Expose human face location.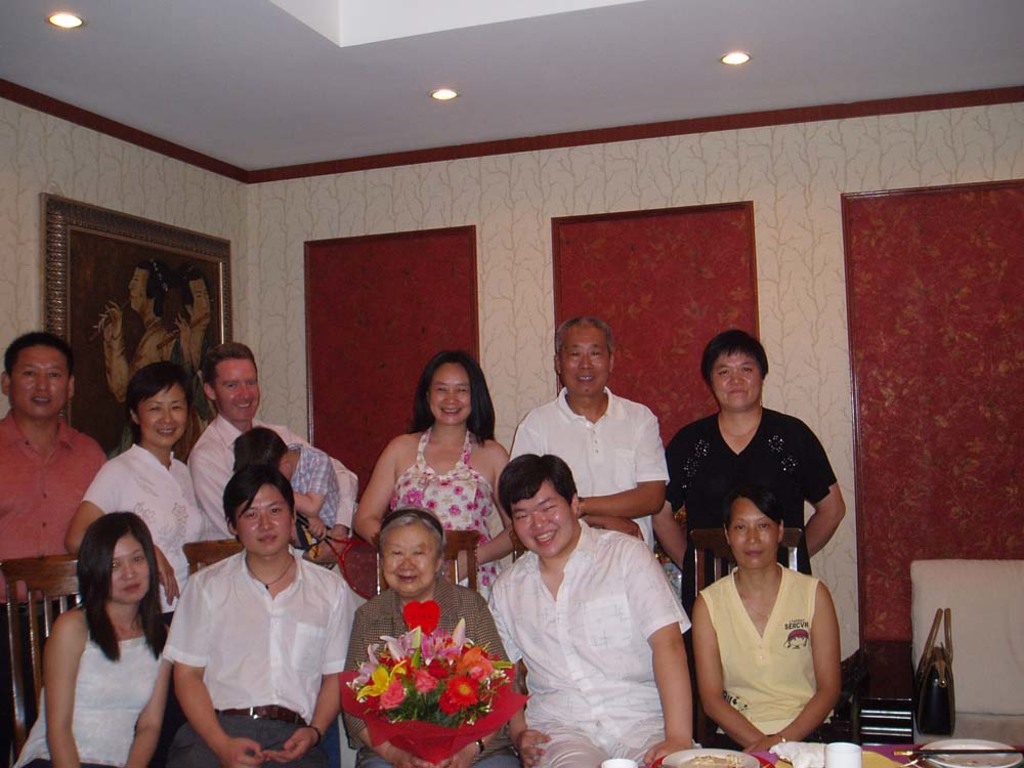
Exposed at [513, 483, 572, 554].
